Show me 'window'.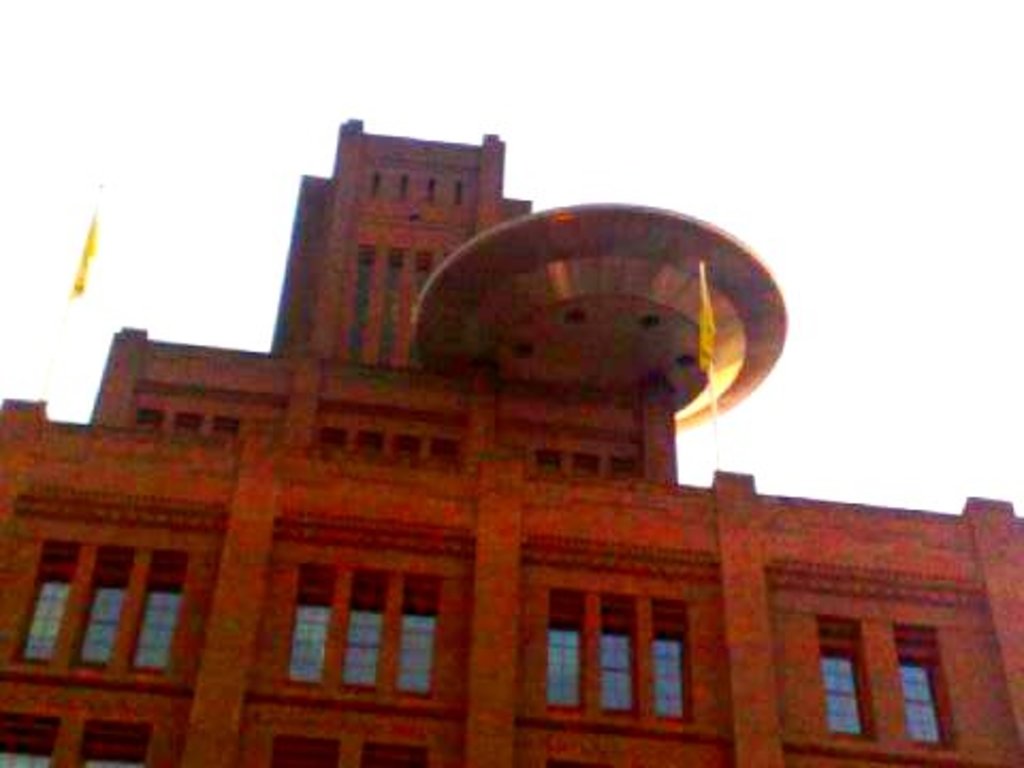
'window' is here: 817, 634, 949, 740.
